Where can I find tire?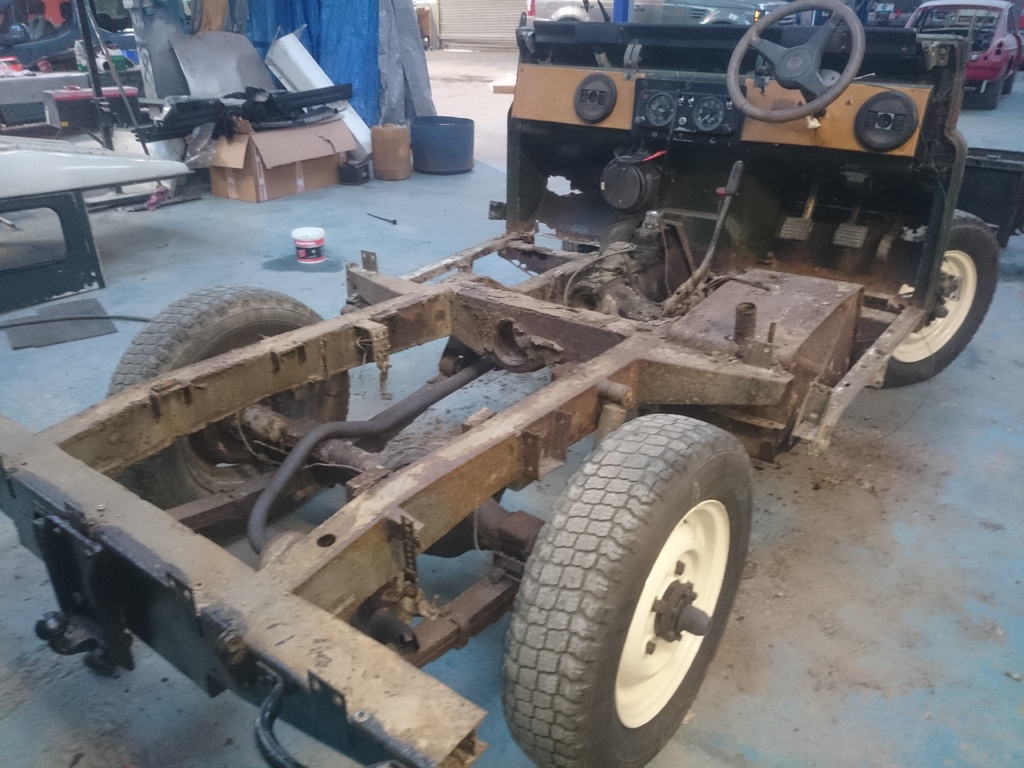
You can find it at box=[504, 415, 752, 767].
